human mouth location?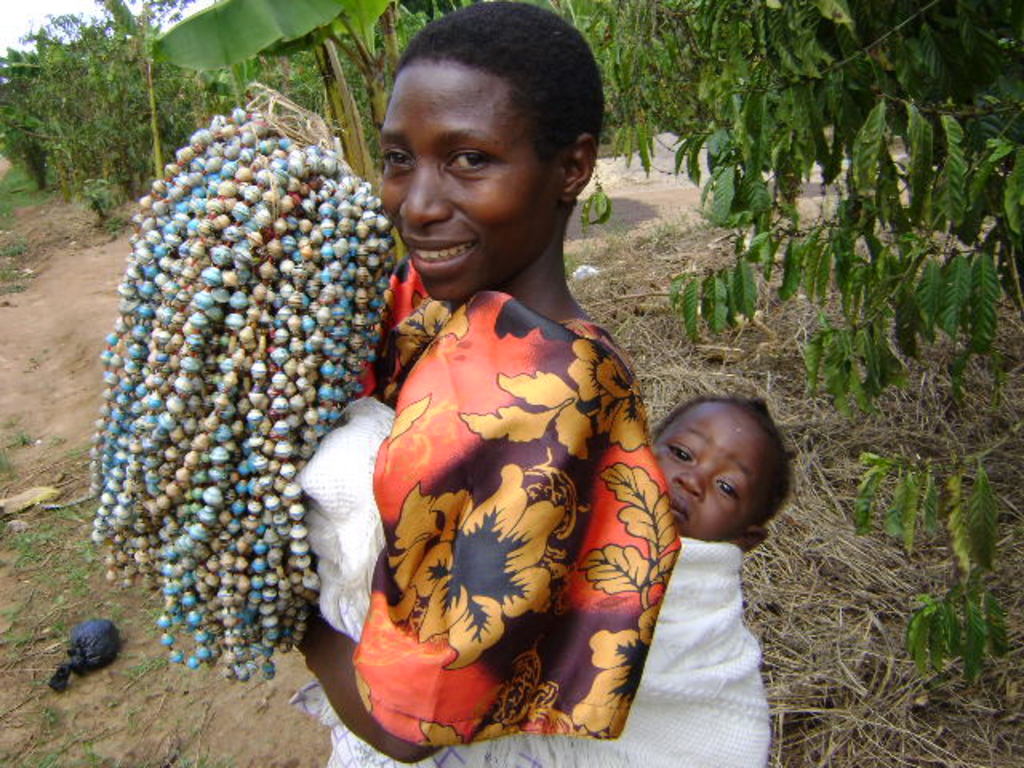
<box>669,498,688,520</box>
